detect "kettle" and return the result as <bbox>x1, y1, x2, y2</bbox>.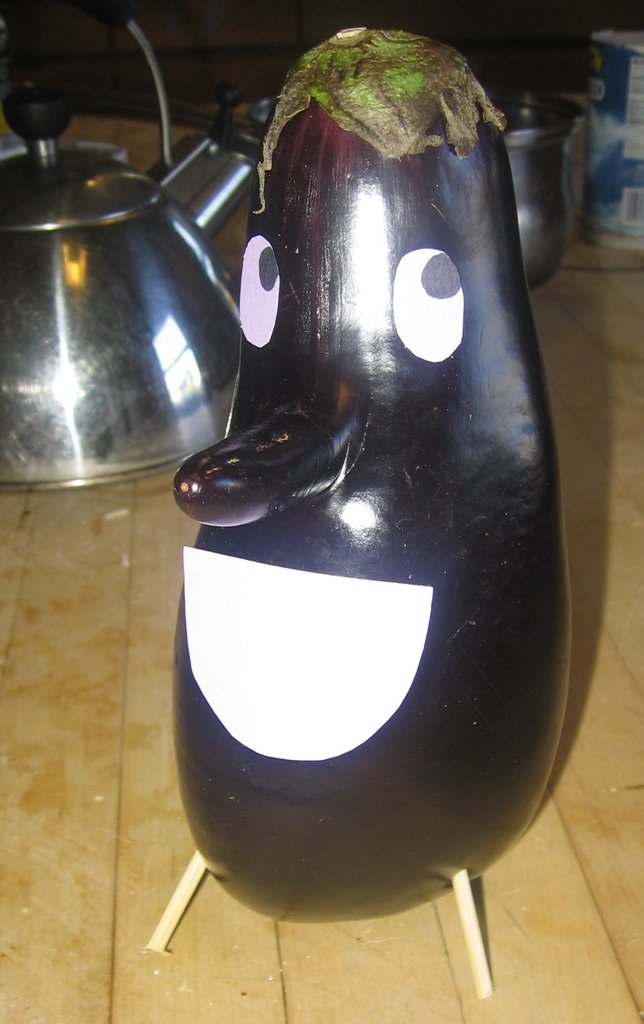
<bbox>0, 75, 259, 495</bbox>.
